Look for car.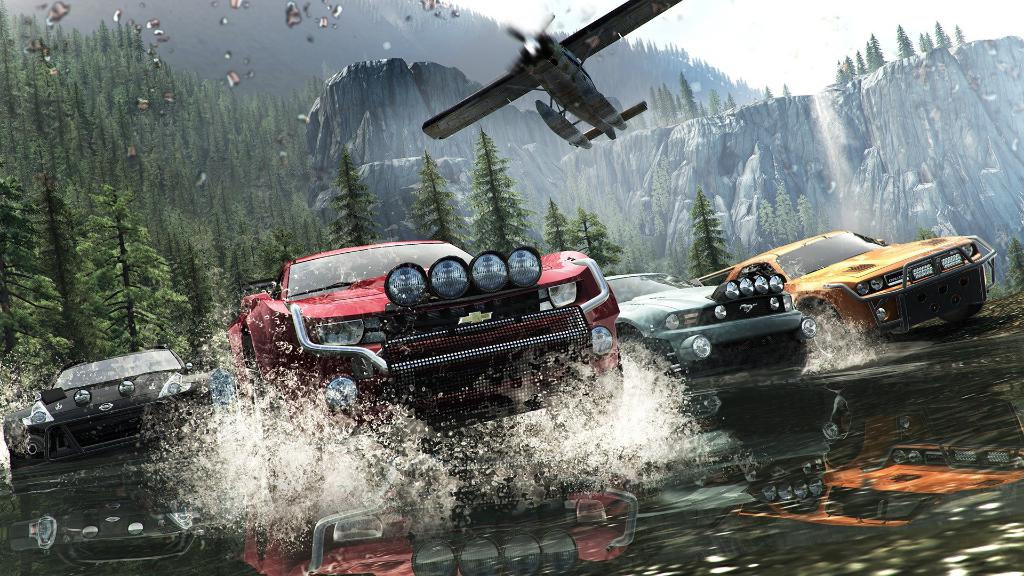
Found: [left=218, top=225, right=637, bottom=432].
